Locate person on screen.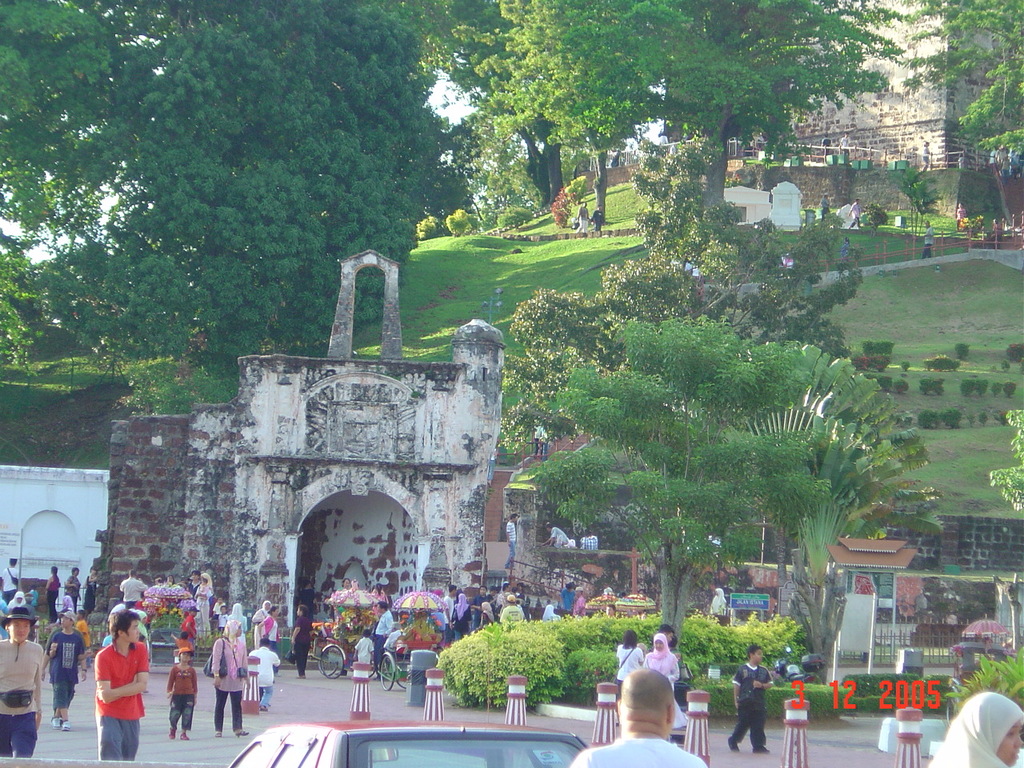
On screen at <box>668,634,686,675</box>.
